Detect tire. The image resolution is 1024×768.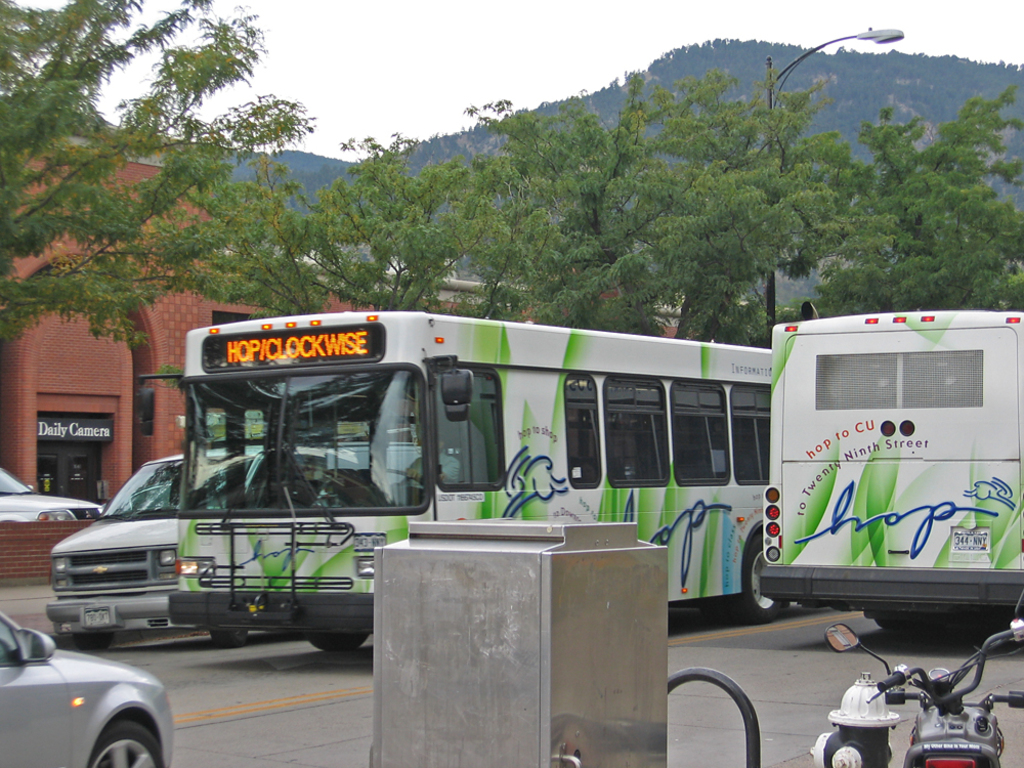
box=[312, 636, 368, 653].
